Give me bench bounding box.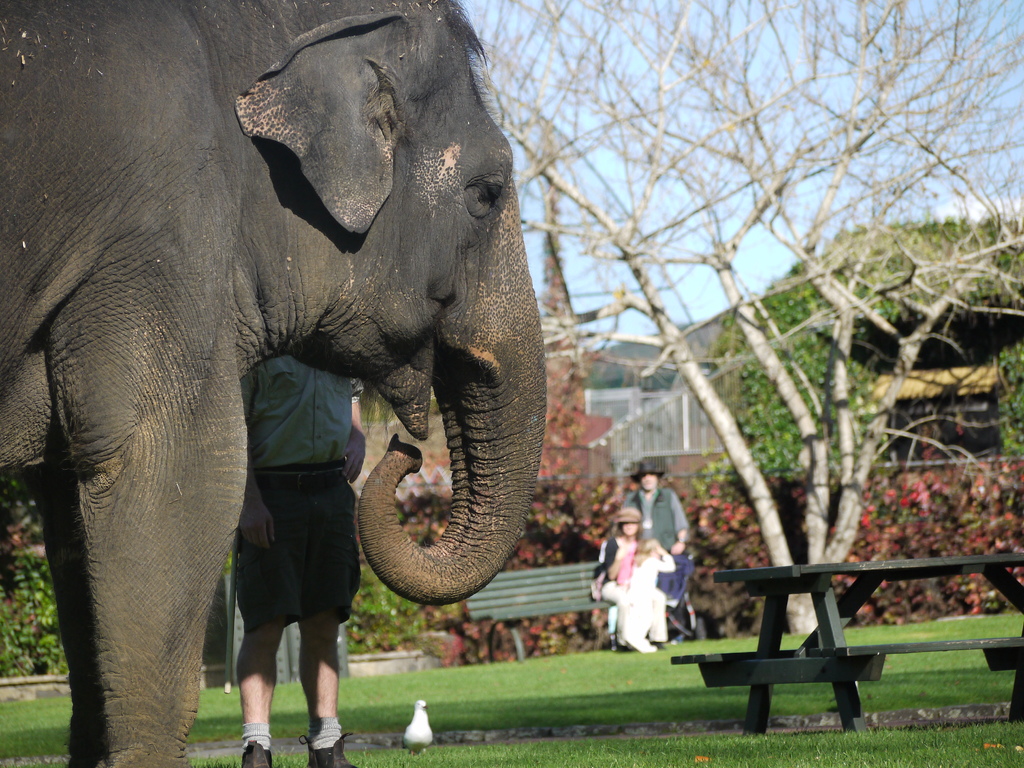
Rect(460, 557, 639, 664).
